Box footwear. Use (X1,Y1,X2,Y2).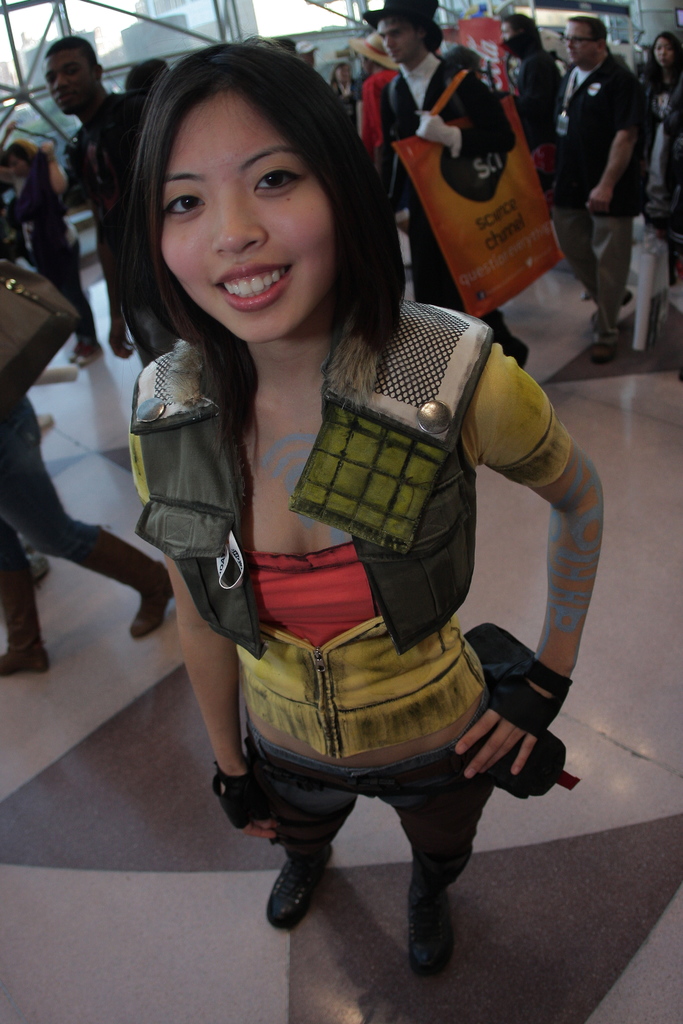
(268,851,329,929).
